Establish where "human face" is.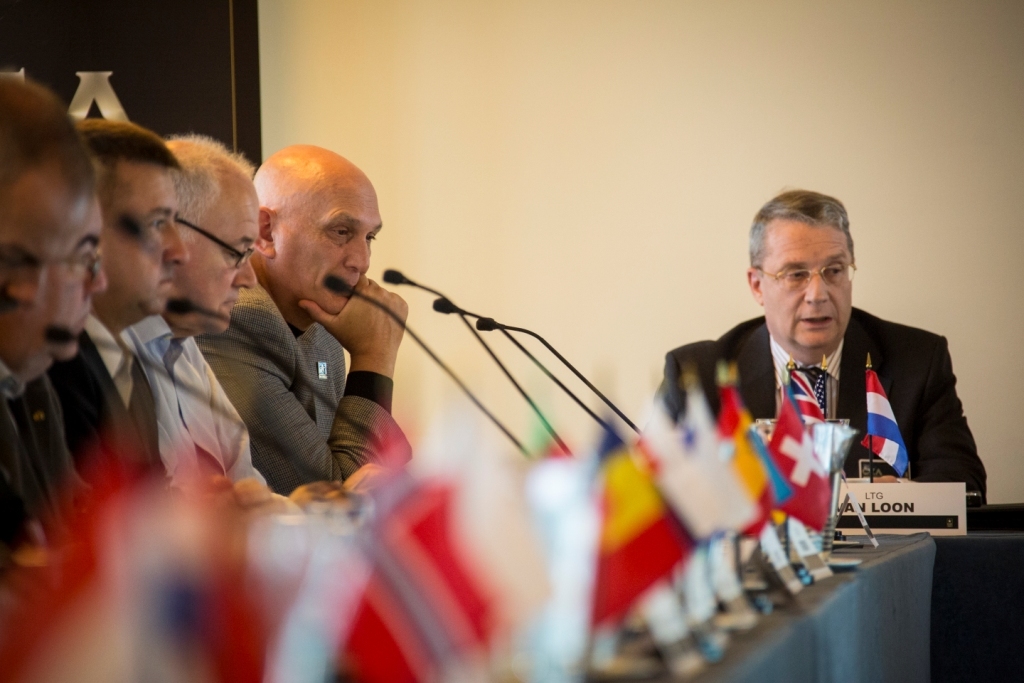
Established at (97,160,190,314).
